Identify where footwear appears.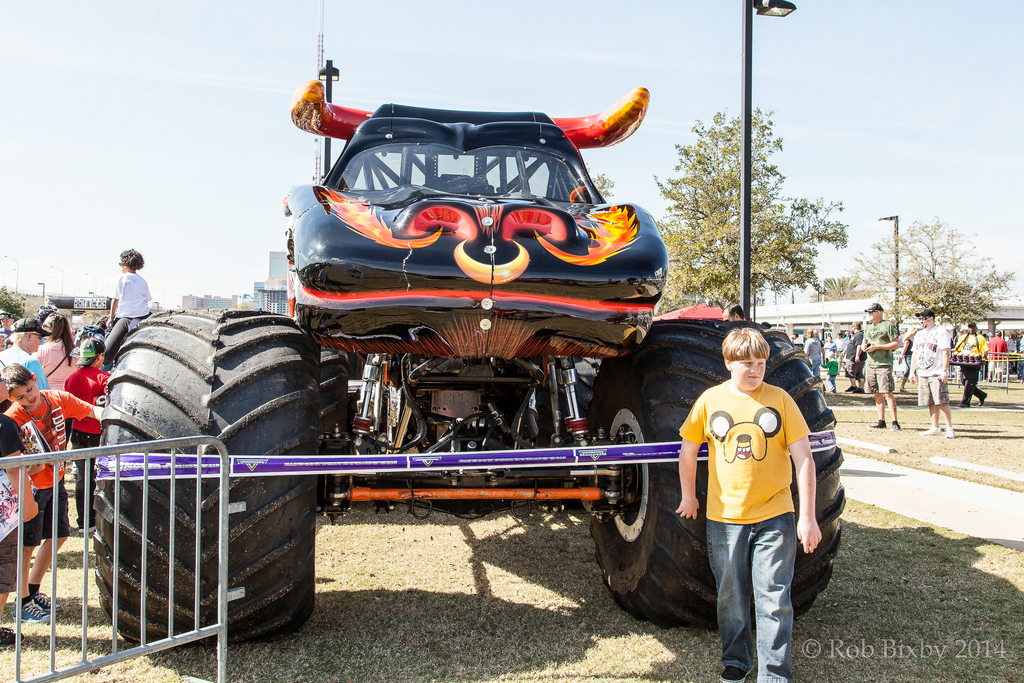
Appears at [x1=844, y1=384, x2=854, y2=391].
